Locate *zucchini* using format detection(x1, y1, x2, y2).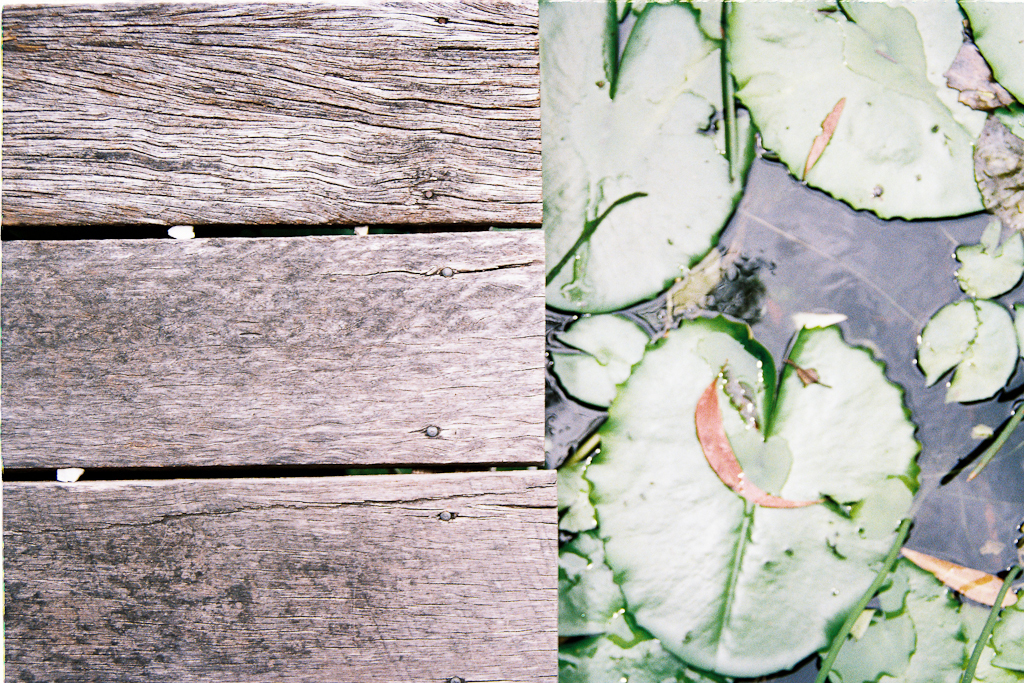
detection(530, 0, 761, 313).
